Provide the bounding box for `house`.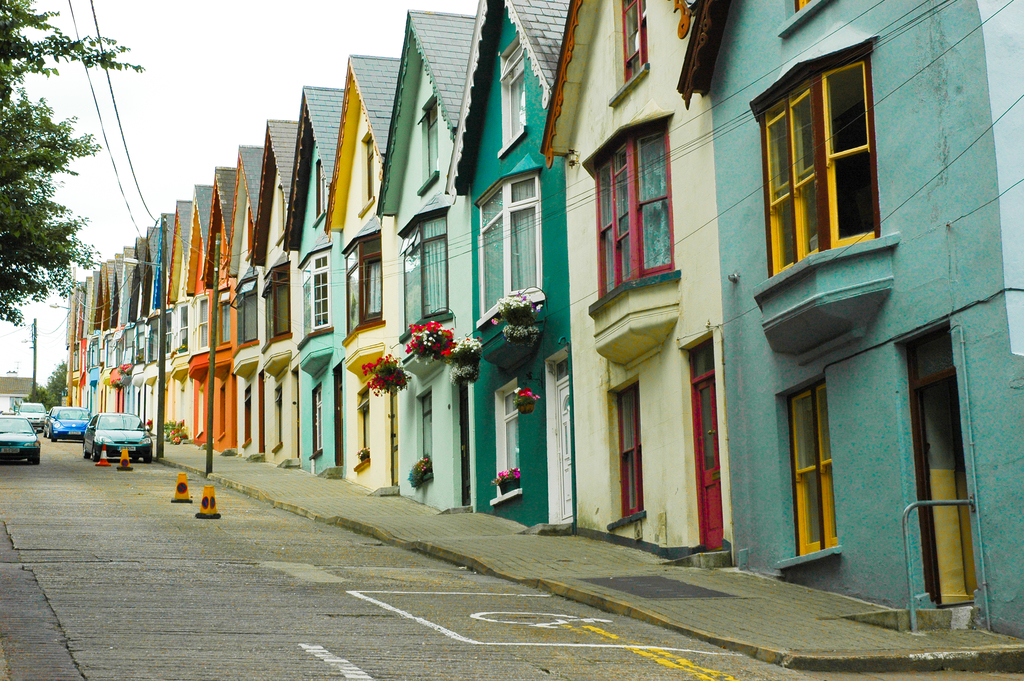
l=438, t=0, r=574, b=530.
